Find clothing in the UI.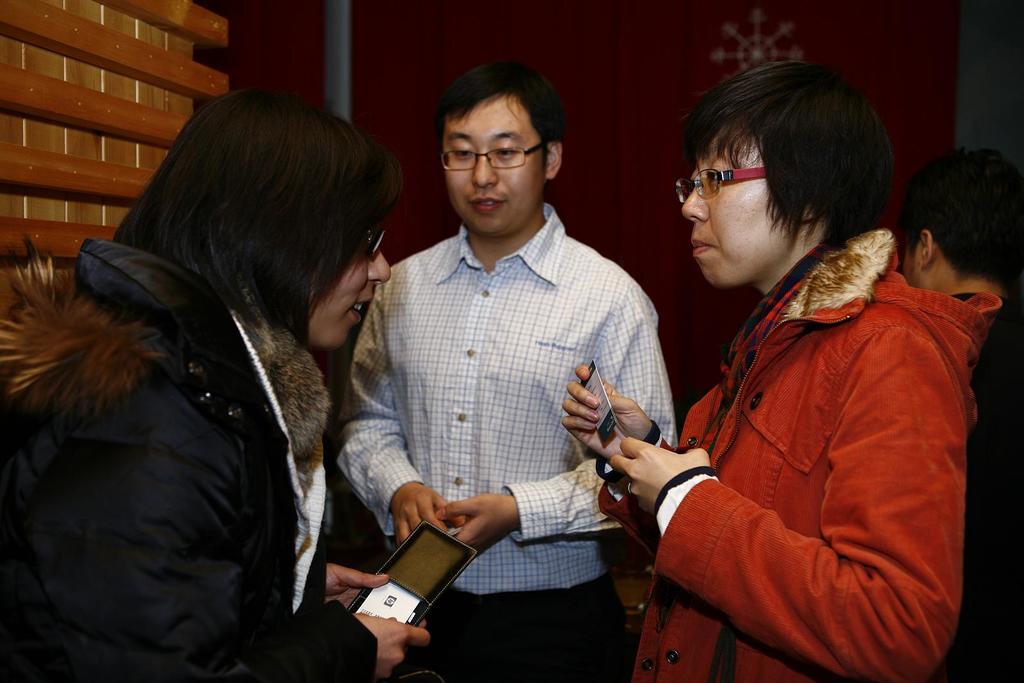
UI element at BBox(952, 285, 1023, 682).
